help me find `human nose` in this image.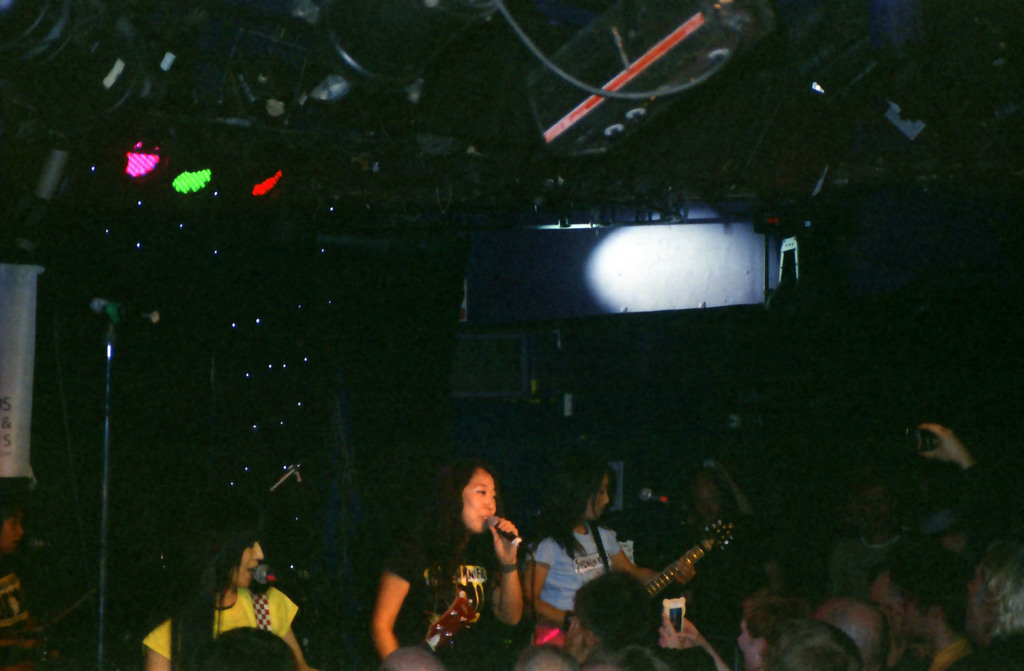
Found it: detection(485, 497, 495, 512).
